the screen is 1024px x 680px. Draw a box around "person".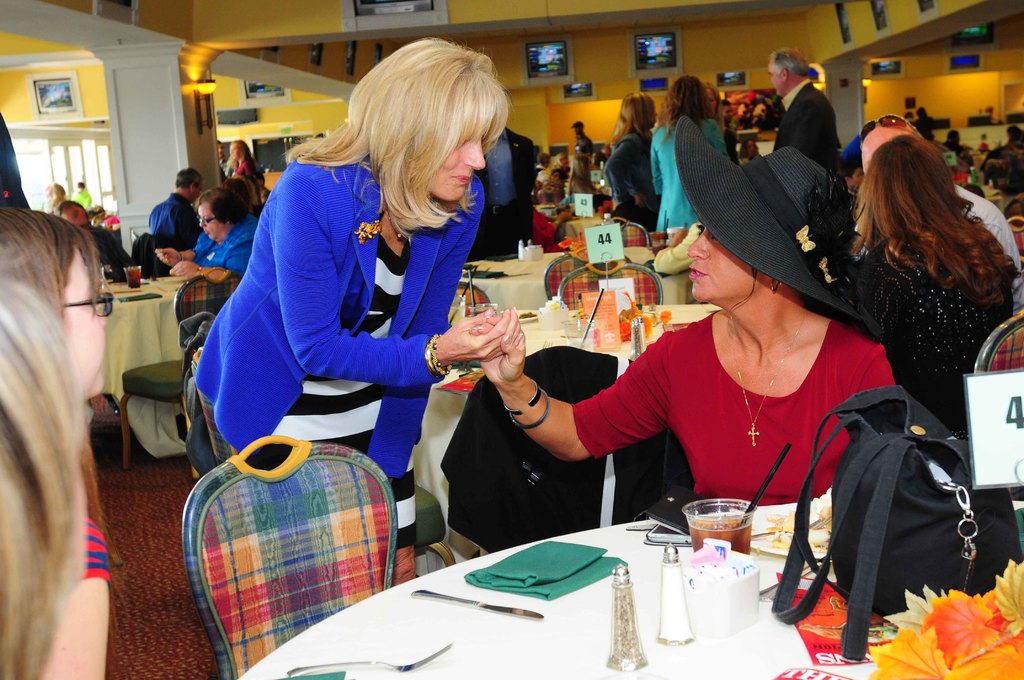
<box>647,76,739,232</box>.
